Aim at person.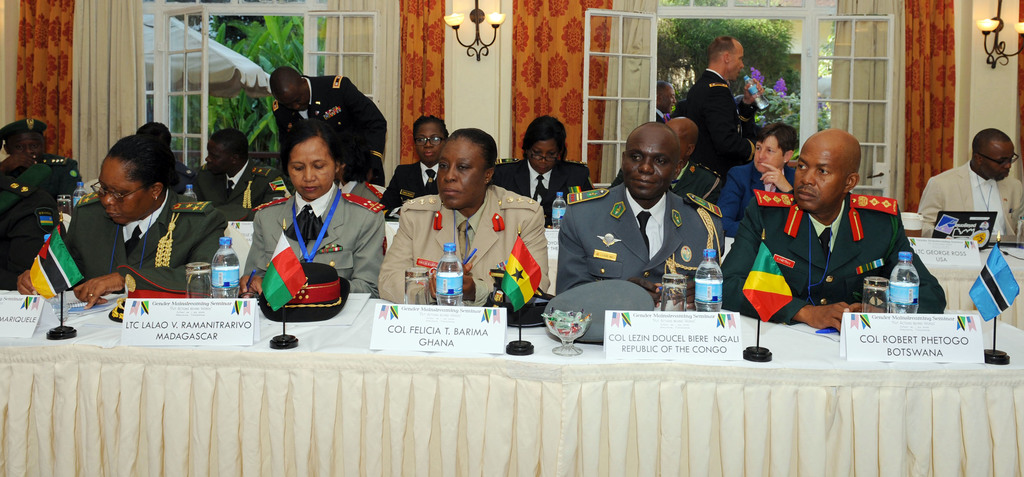
Aimed at l=238, t=117, r=386, b=297.
